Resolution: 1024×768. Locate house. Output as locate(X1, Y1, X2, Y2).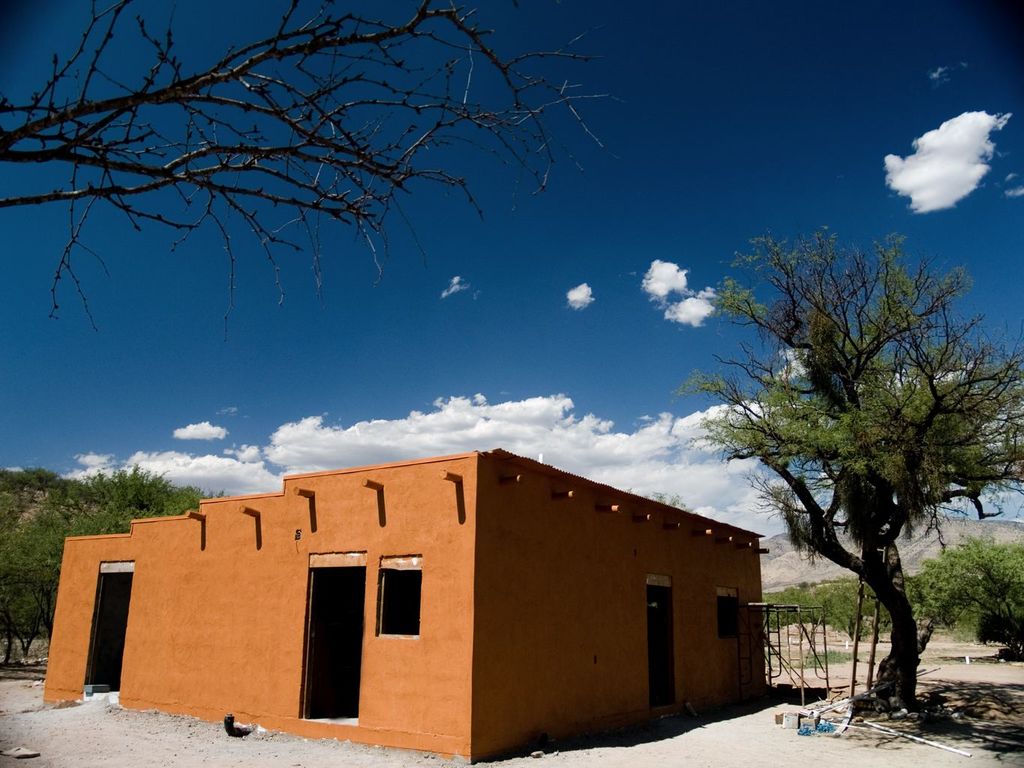
locate(51, 518, 130, 711).
